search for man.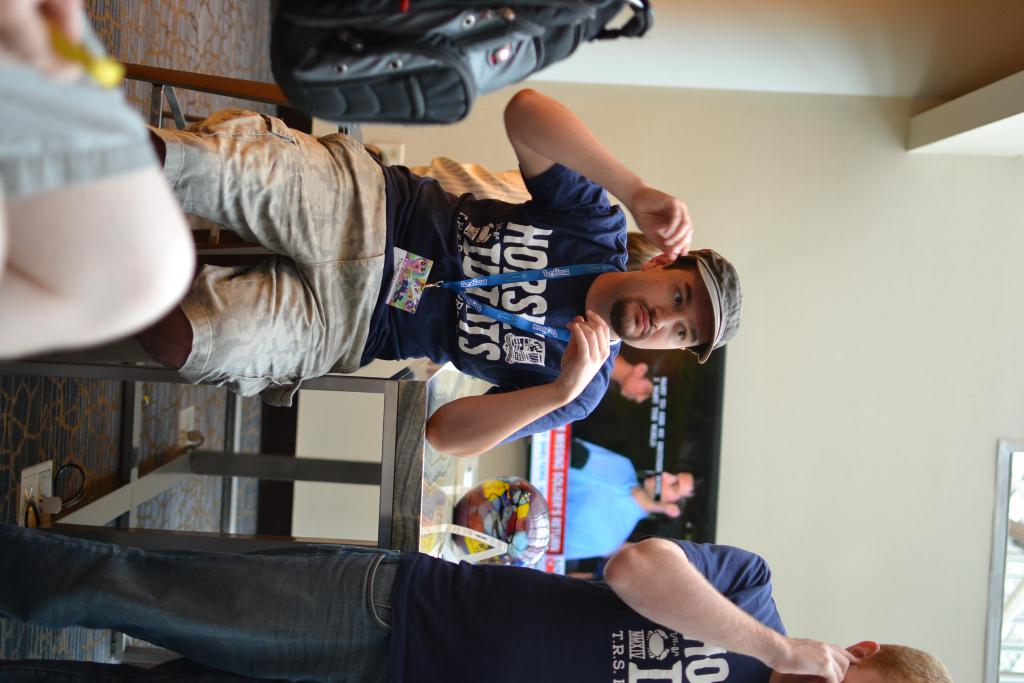
Found at rect(563, 436, 710, 557).
